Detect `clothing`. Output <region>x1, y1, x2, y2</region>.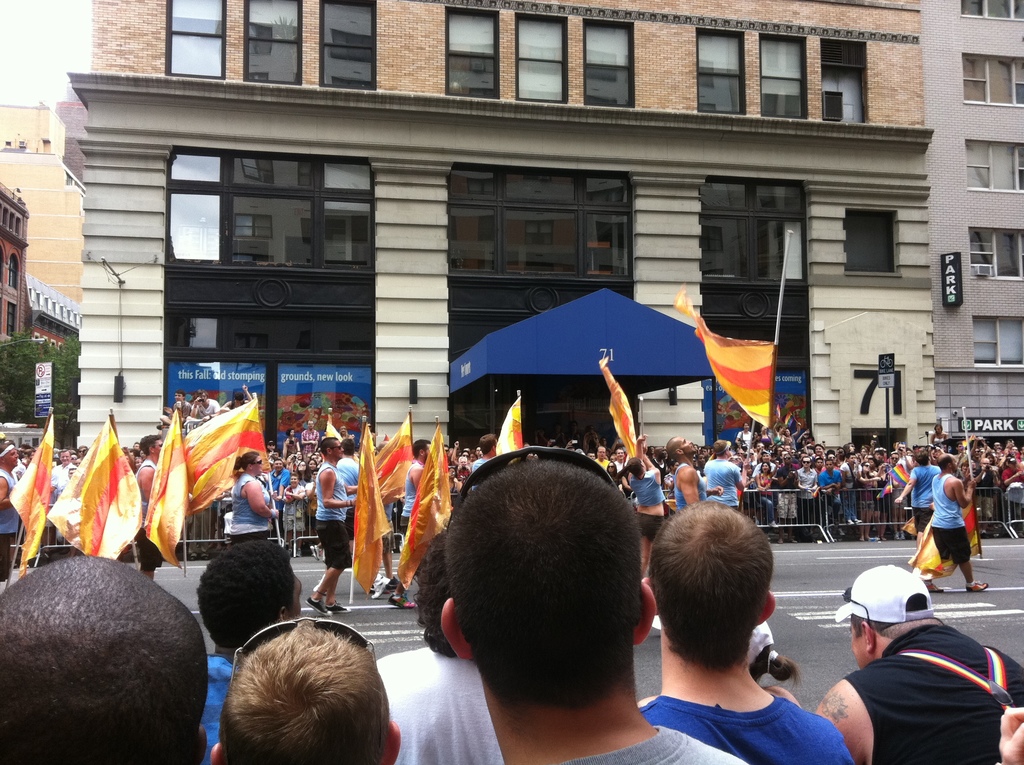
<region>132, 460, 161, 566</region>.
